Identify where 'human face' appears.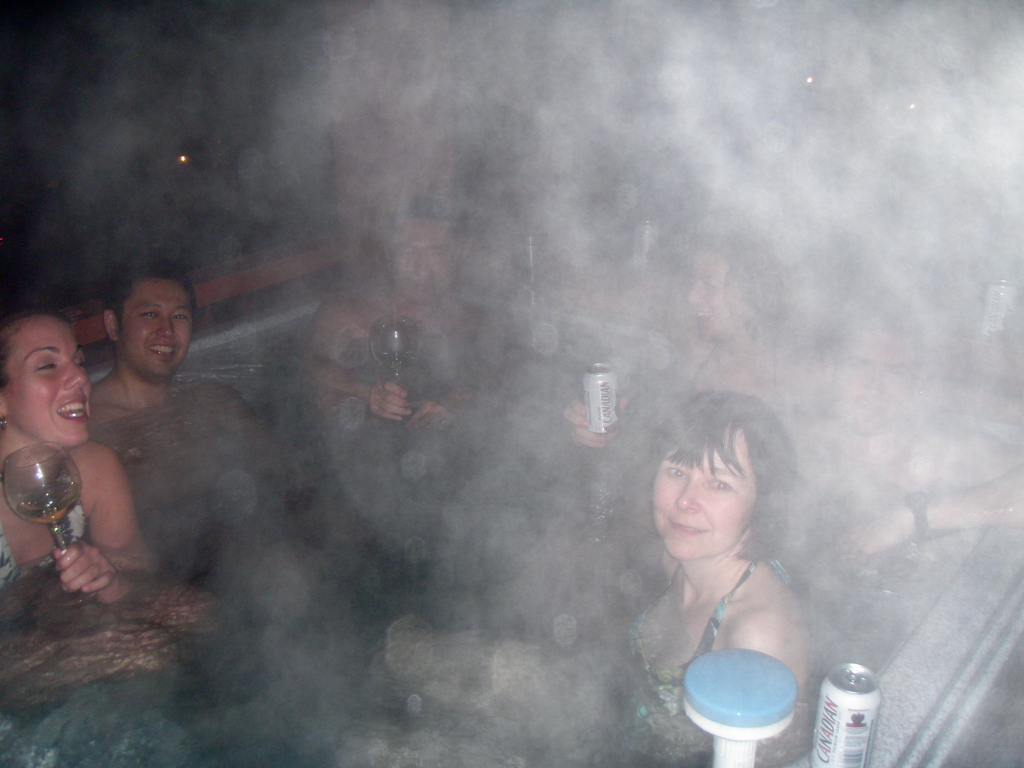
Appears at {"x1": 0, "y1": 308, "x2": 92, "y2": 444}.
